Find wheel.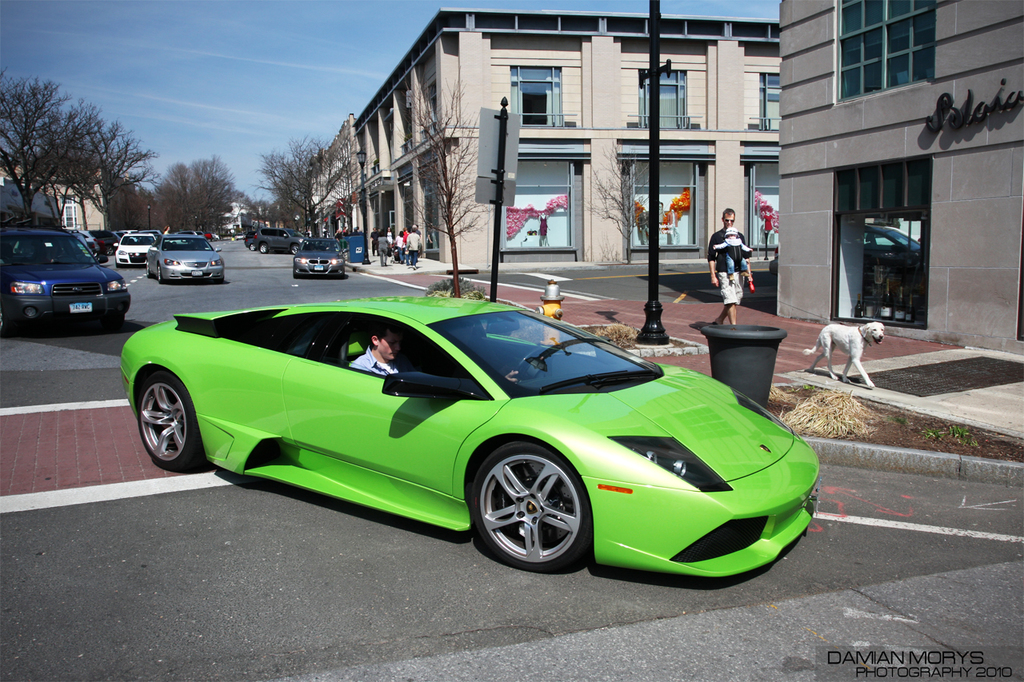
<bbox>290, 243, 303, 260</bbox>.
